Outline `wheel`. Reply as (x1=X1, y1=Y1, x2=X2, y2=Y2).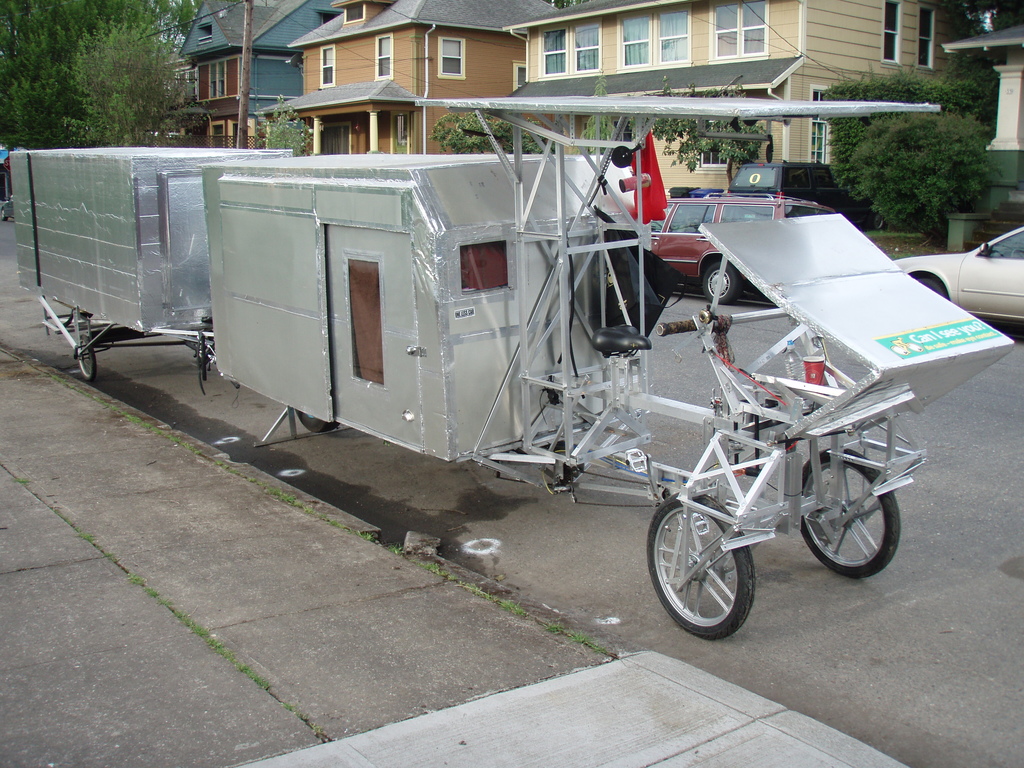
(x1=298, y1=409, x2=340, y2=435).
